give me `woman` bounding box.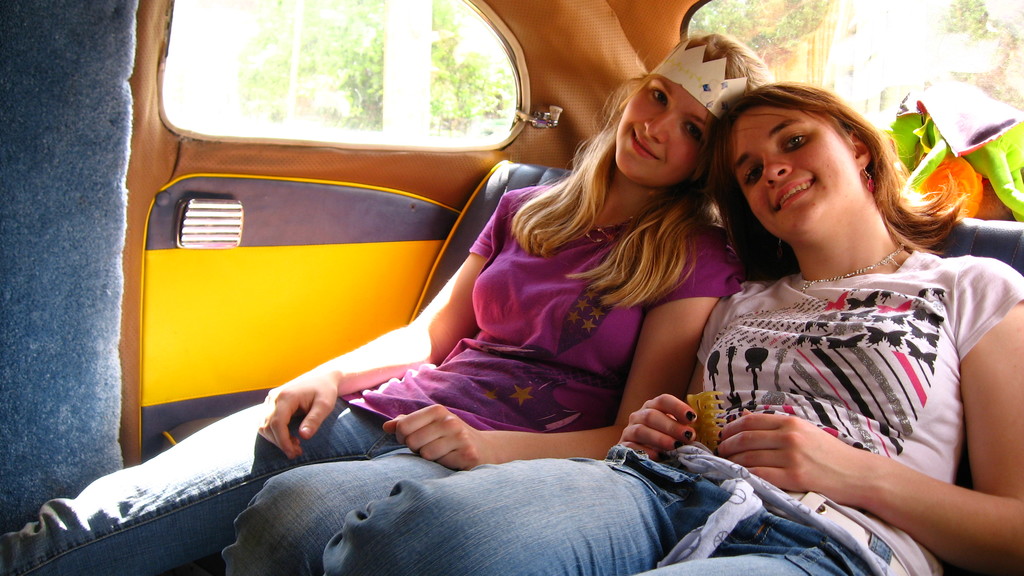
{"x1": 324, "y1": 74, "x2": 1023, "y2": 575}.
